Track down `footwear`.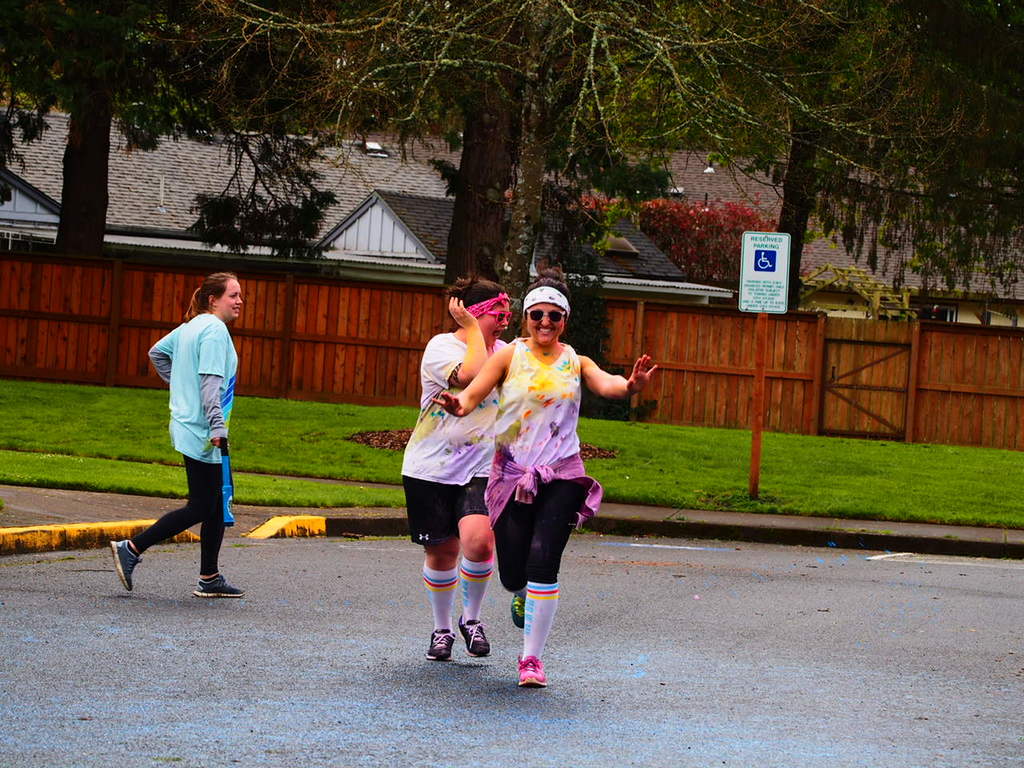
Tracked to left=417, top=604, right=484, bottom=678.
